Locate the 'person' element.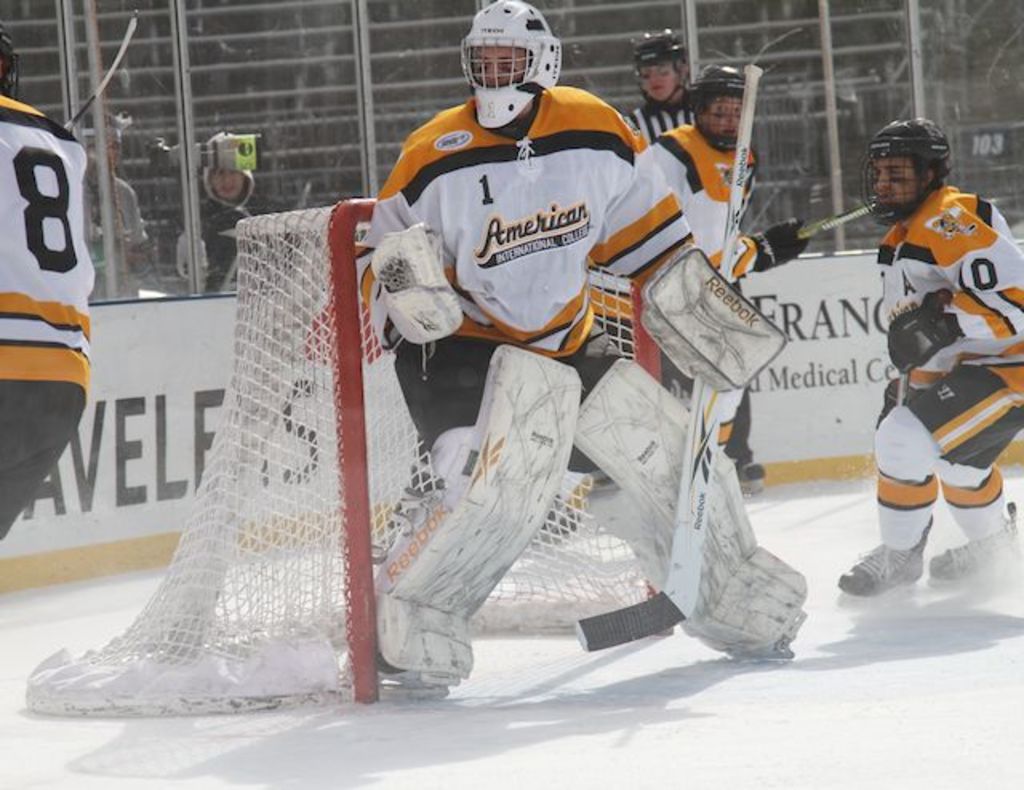
Element bbox: locate(0, 29, 99, 536).
